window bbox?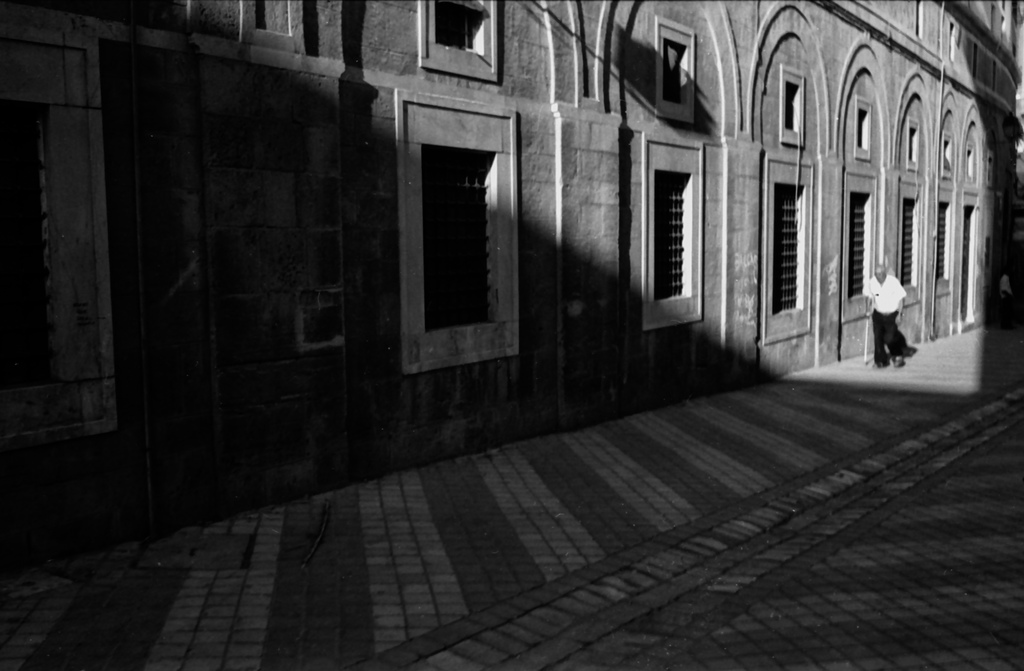
<box>644,132,707,328</box>
